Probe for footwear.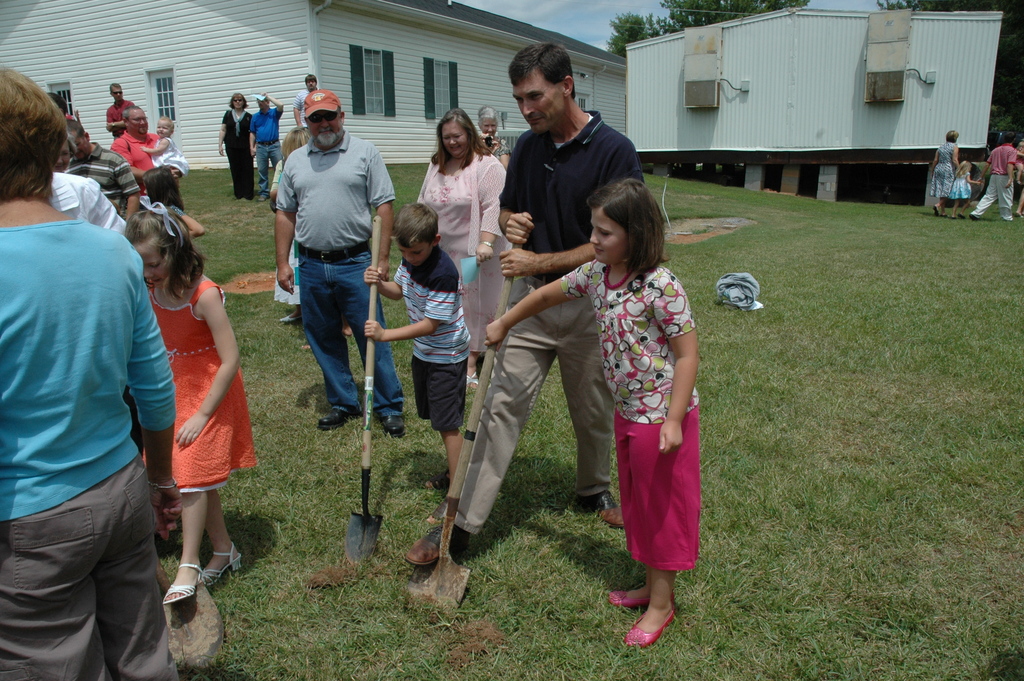
Probe result: {"x1": 259, "y1": 197, "x2": 265, "y2": 201}.
